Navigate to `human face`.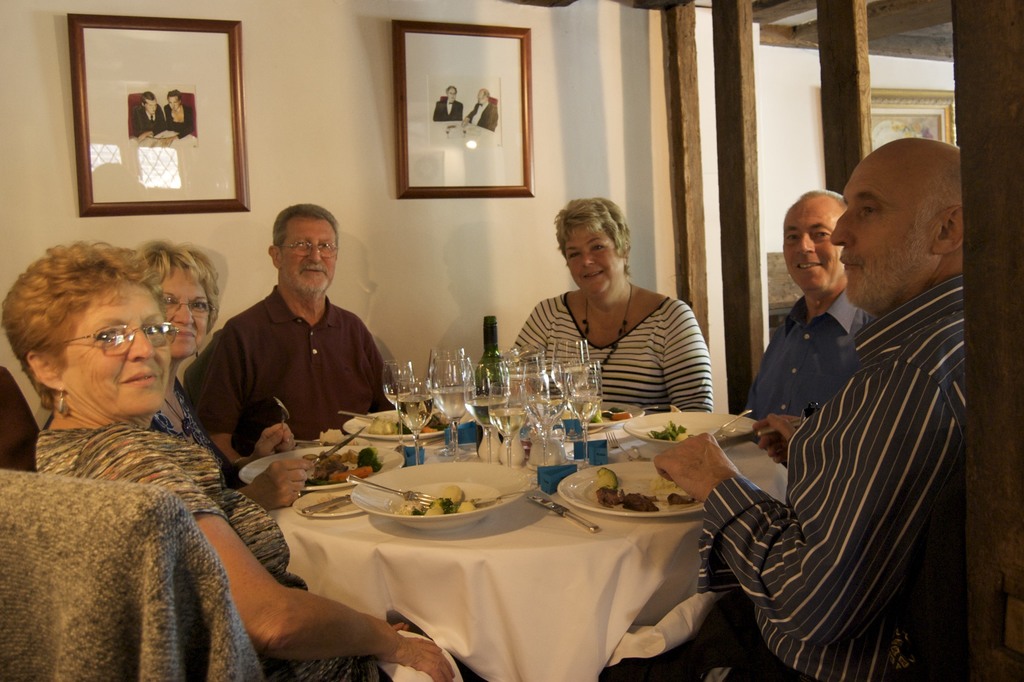
Navigation target: <bbox>785, 202, 840, 293</bbox>.
